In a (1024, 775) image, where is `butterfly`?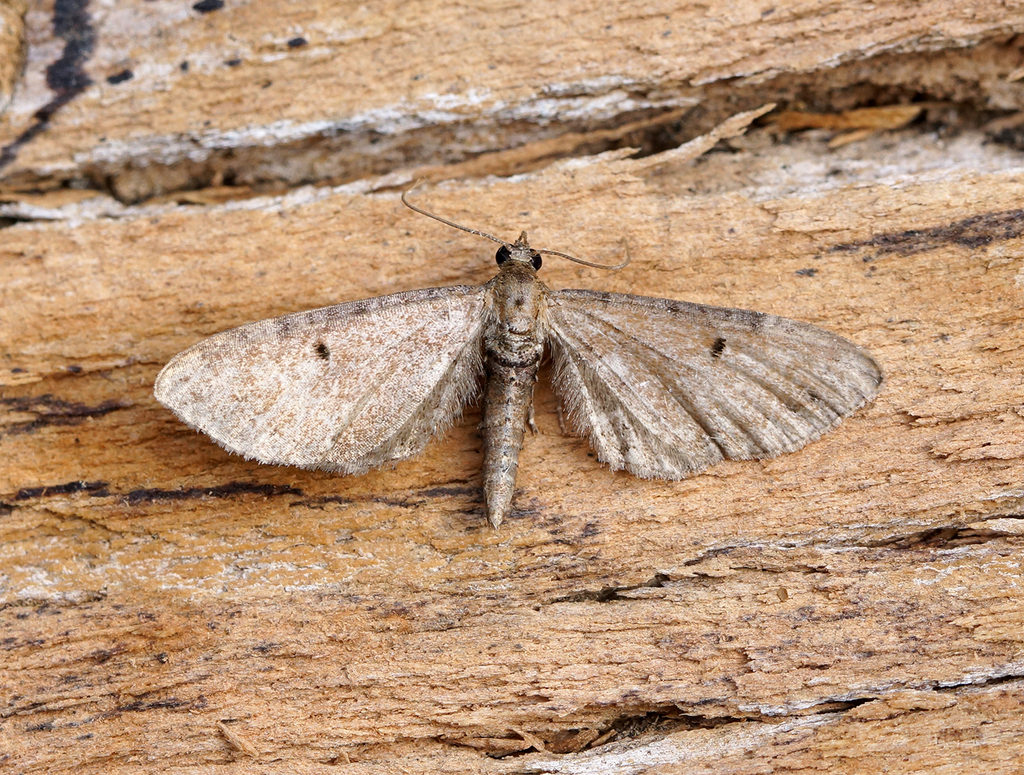
<box>155,175,890,511</box>.
